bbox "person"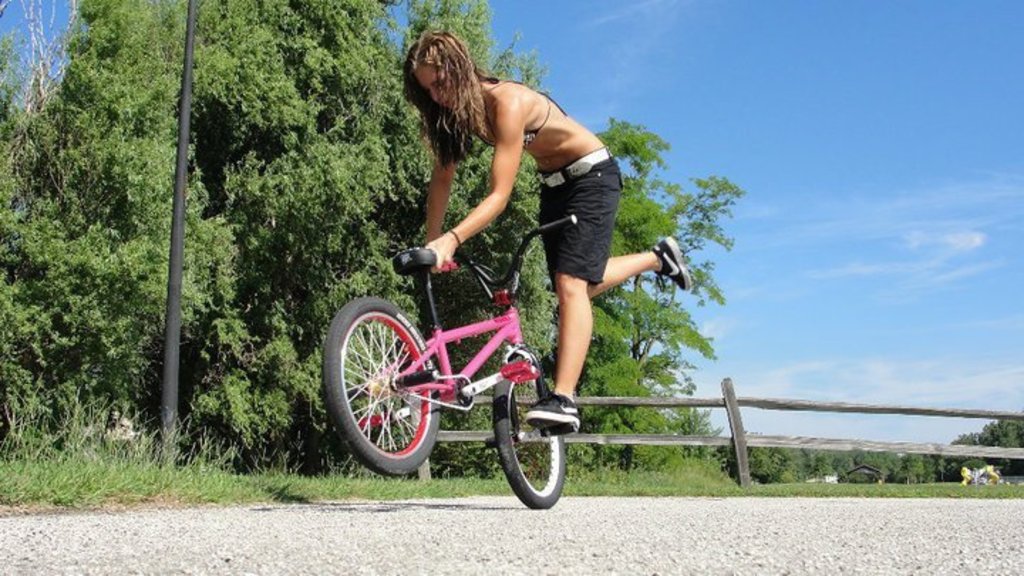
crop(405, 31, 693, 430)
